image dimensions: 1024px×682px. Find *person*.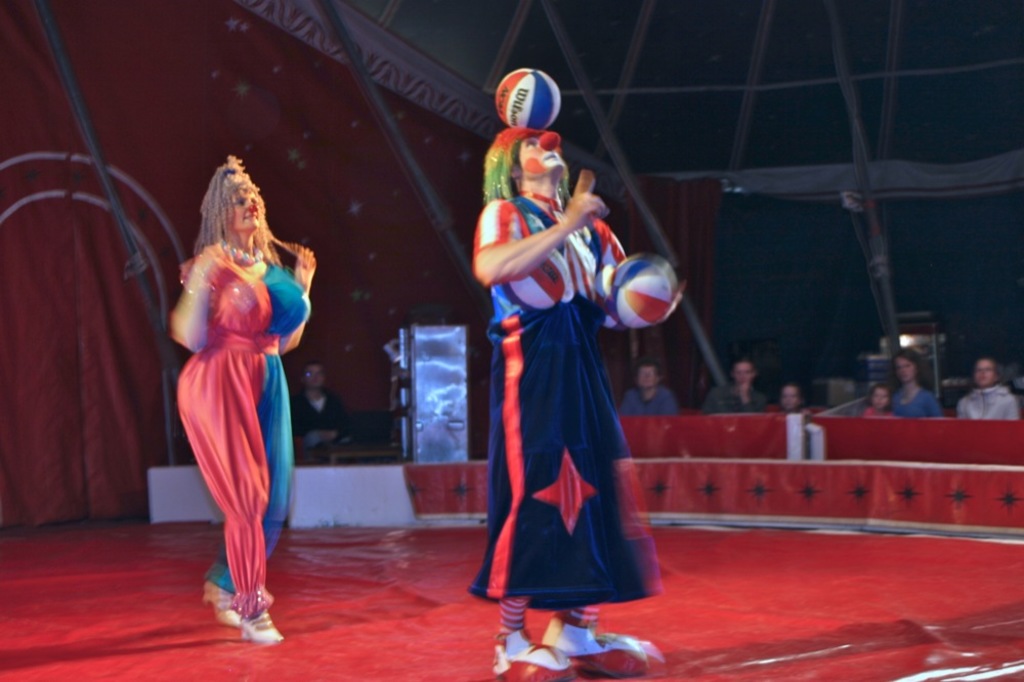
bbox=[463, 56, 651, 653].
